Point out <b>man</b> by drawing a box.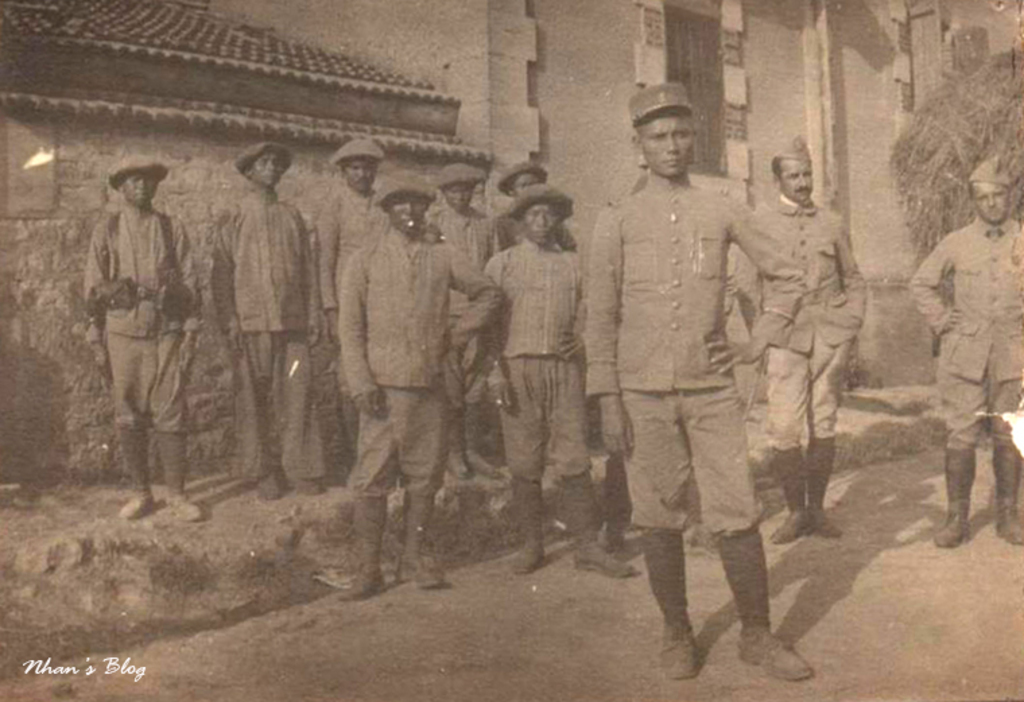
bbox=[321, 177, 512, 594].
